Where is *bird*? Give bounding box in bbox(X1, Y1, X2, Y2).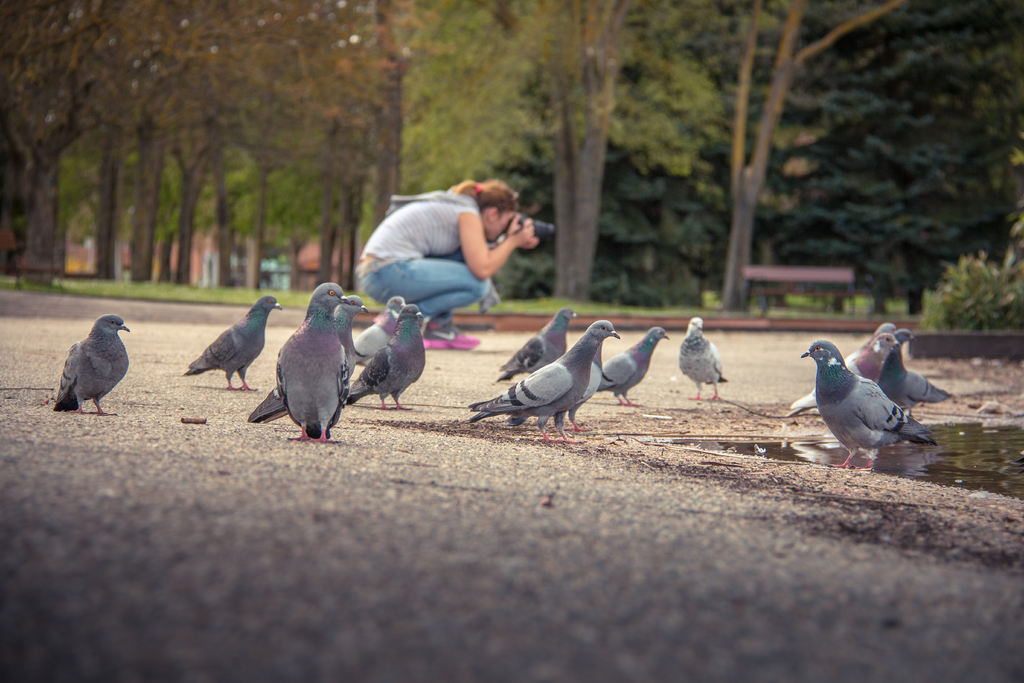
bbox(587, 322, 669, 401).
